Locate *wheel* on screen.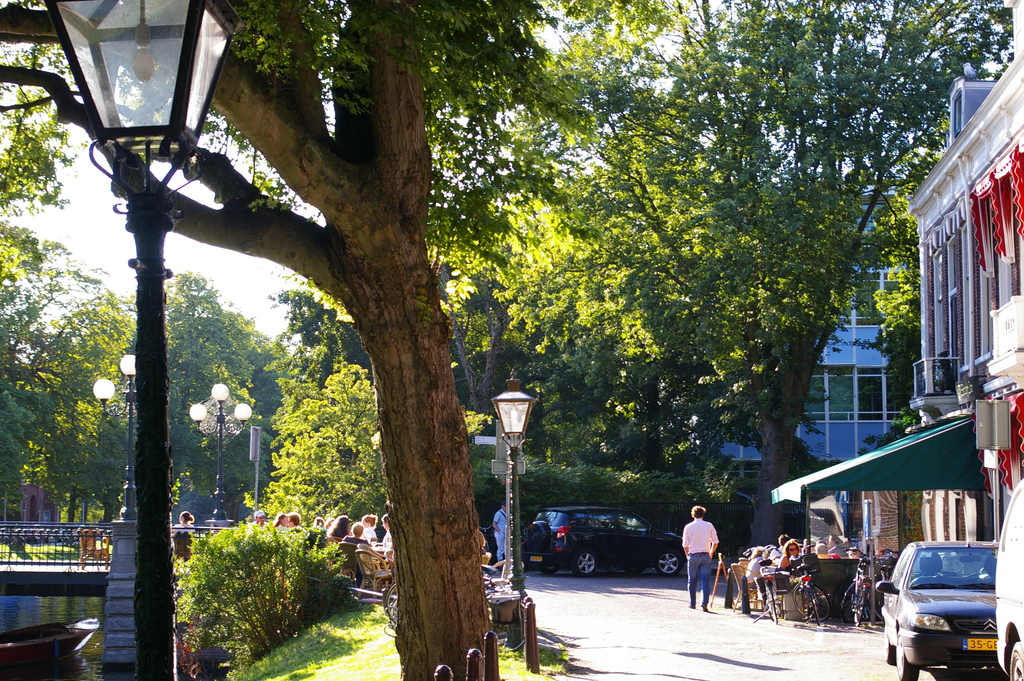
On screen at 656,549,681,574.
